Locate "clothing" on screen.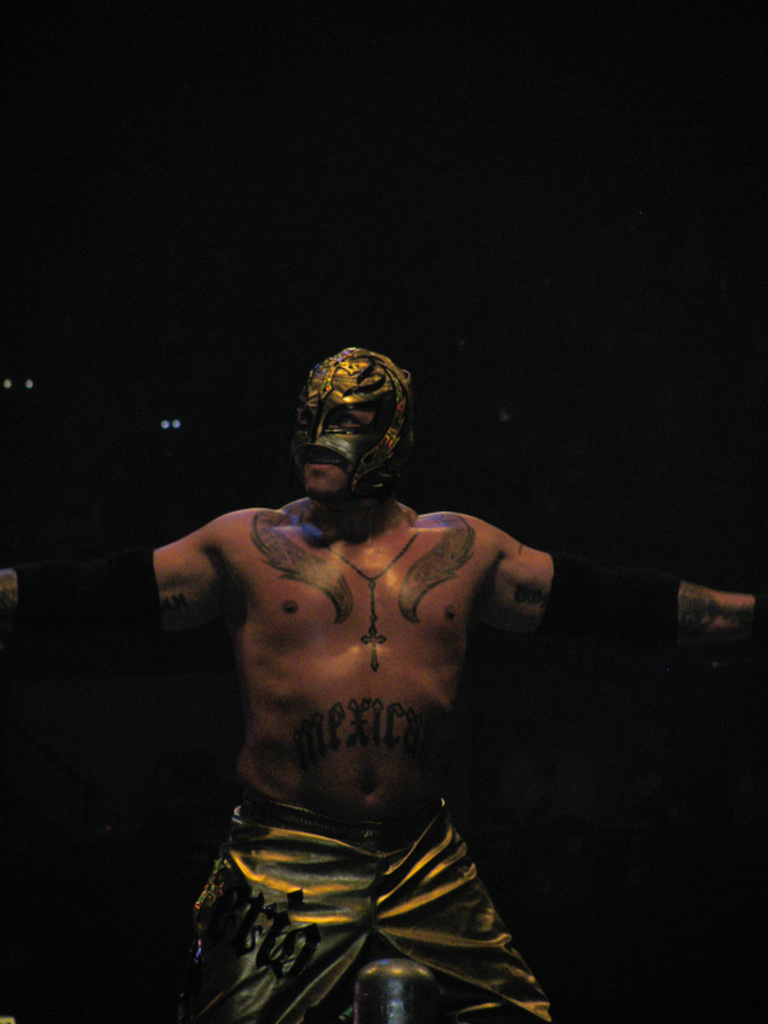
On screen at 171/793/564/1023.
